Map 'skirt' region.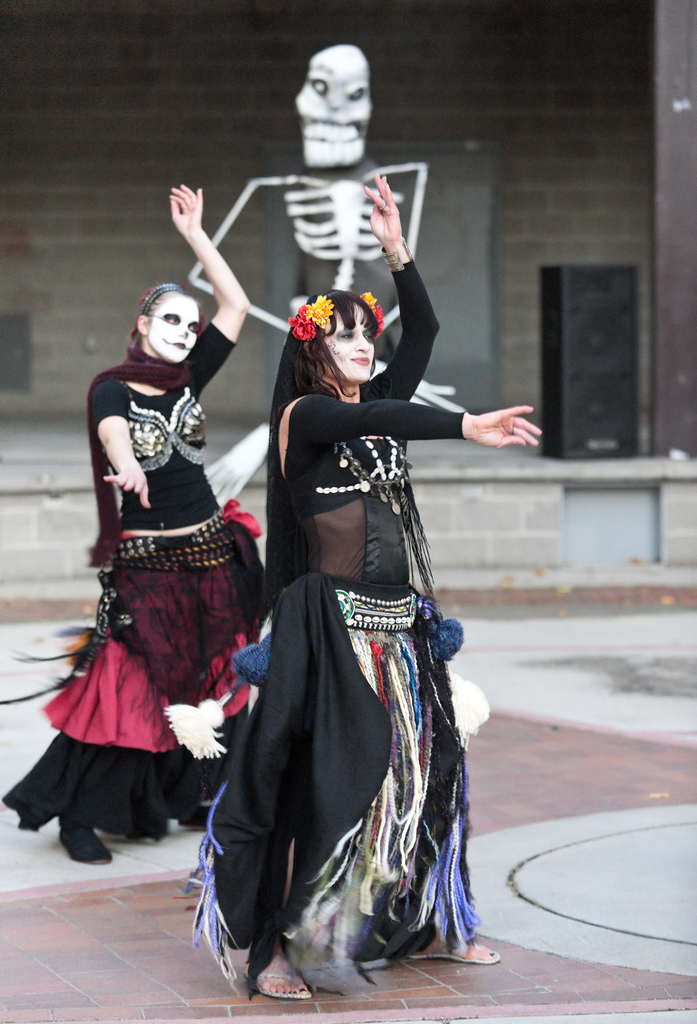
Mapped to {"left": 0, "top": 504, "right": 267, "bottom": 840}.
